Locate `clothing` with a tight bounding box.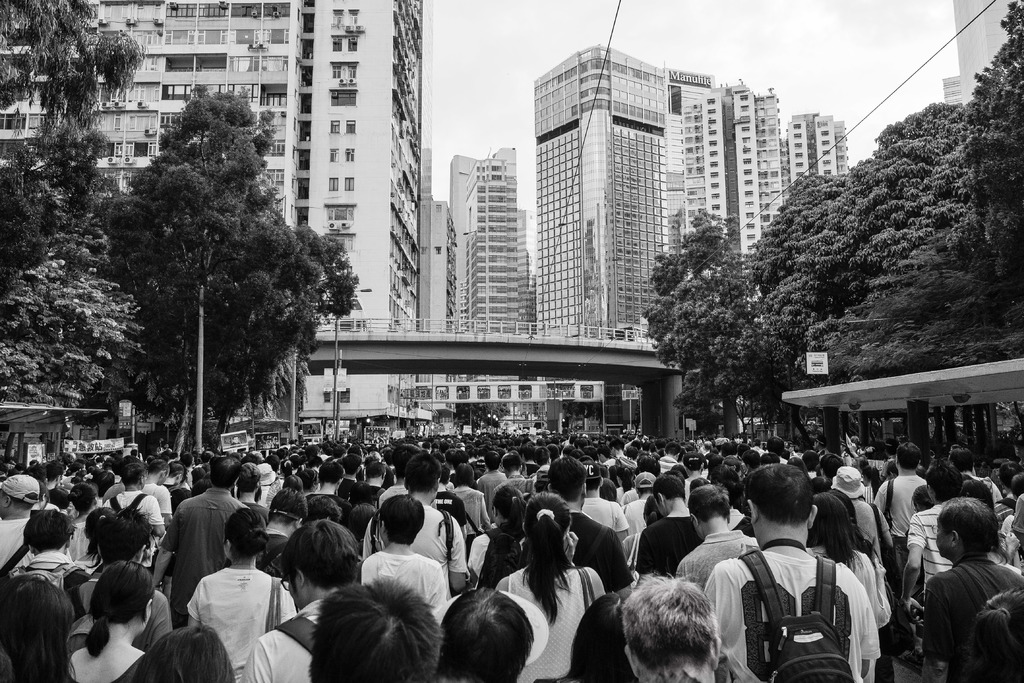
[617,486,646,548].
